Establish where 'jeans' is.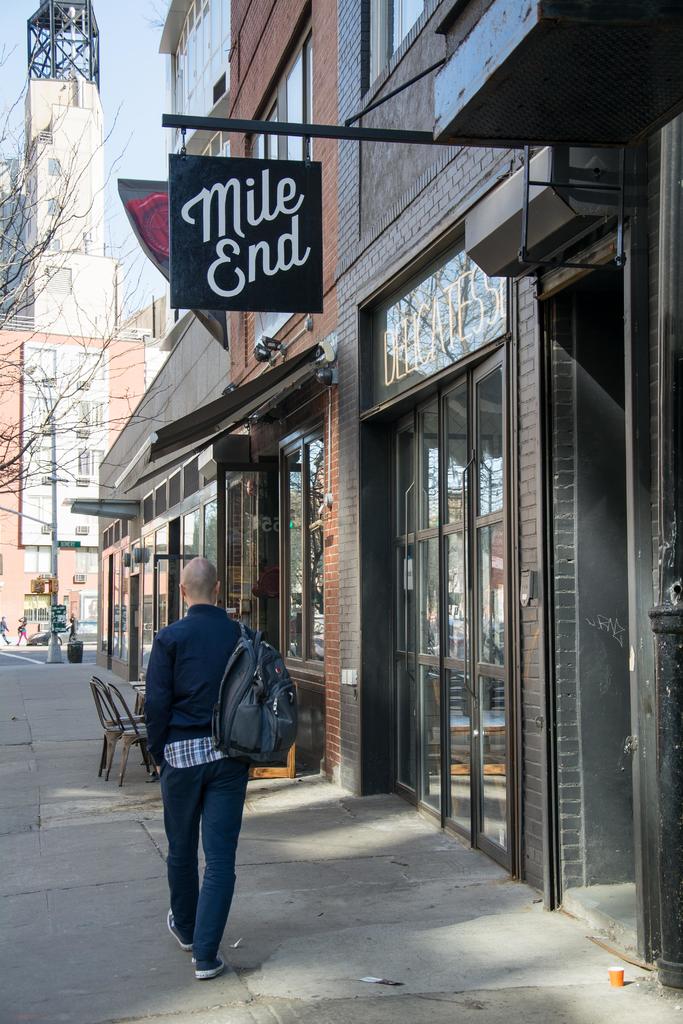
Established at (154,754,253,973).
